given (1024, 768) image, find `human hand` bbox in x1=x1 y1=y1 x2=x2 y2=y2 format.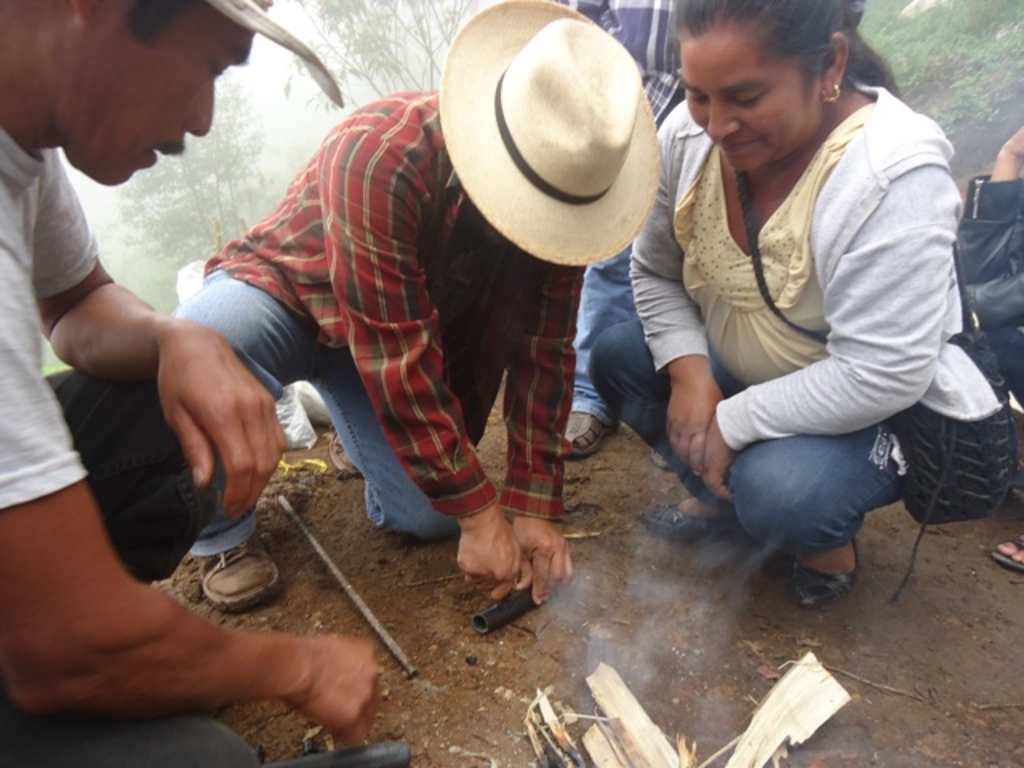
x1=509 y1=512 x2=574 y2=606.
